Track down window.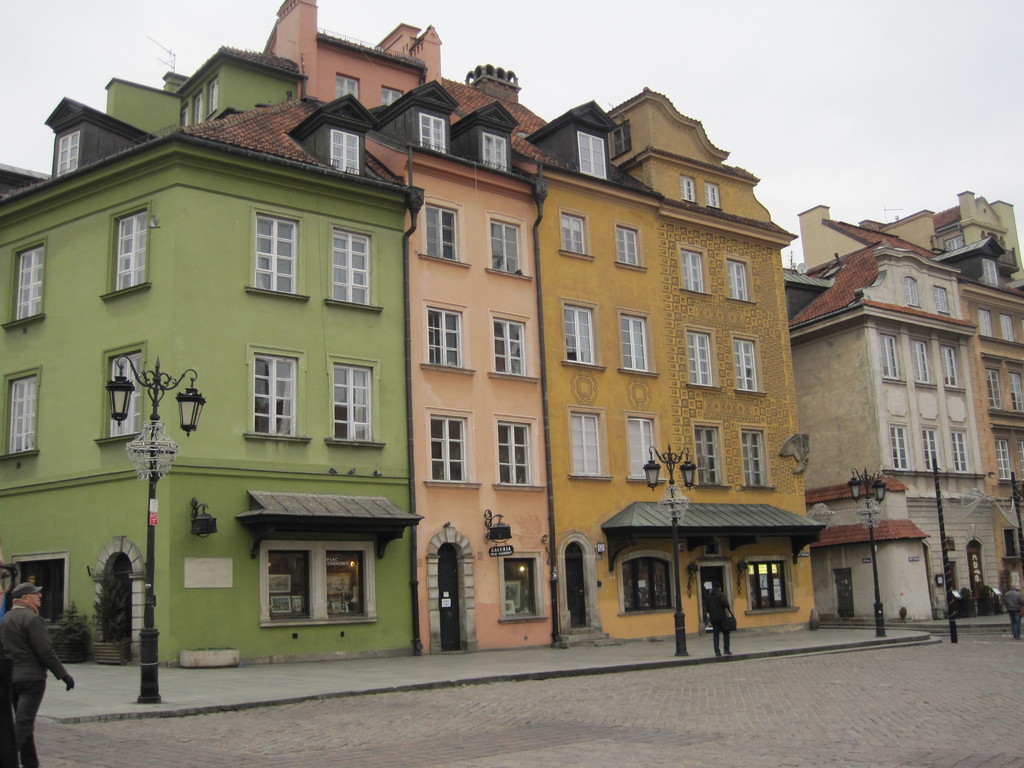
Tracked to 6 243 52 326.
